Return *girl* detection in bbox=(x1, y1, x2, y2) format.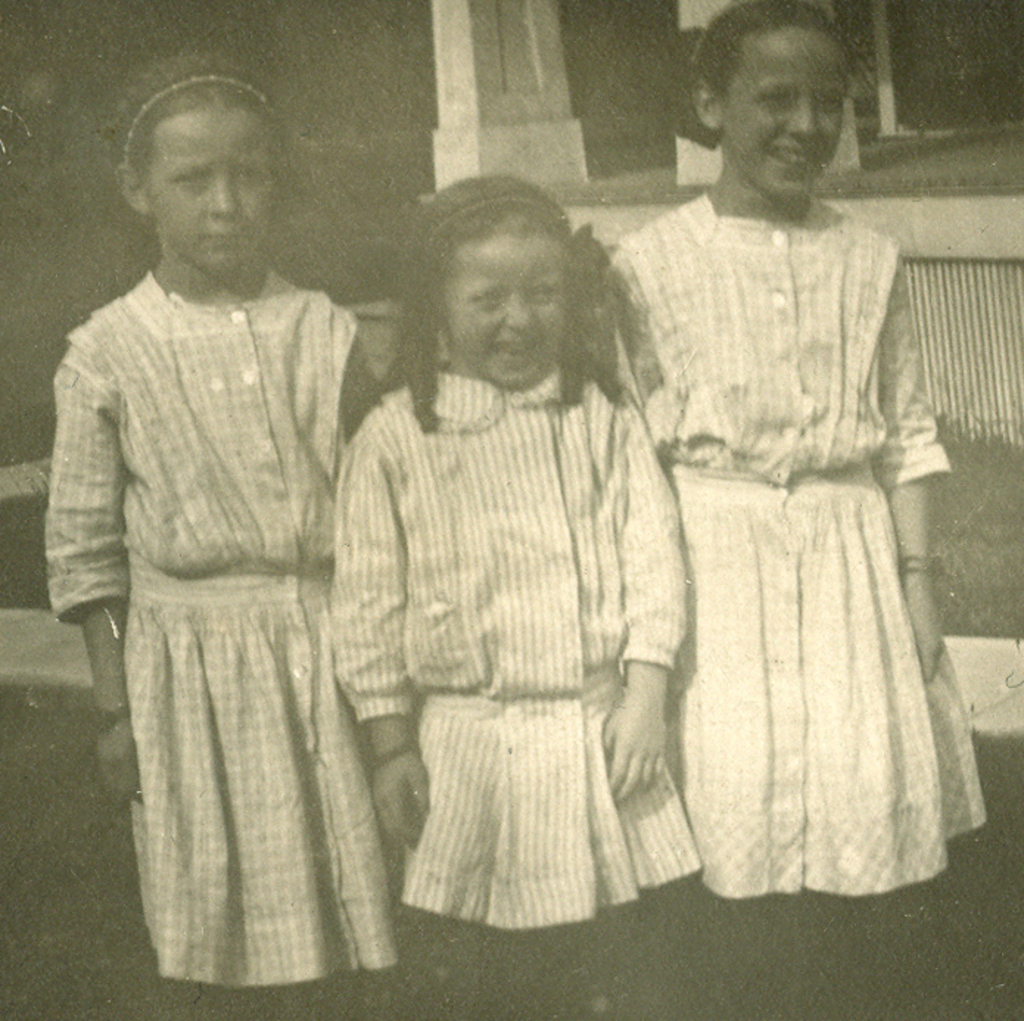
bbox=(323, 175, 697, 1020).
